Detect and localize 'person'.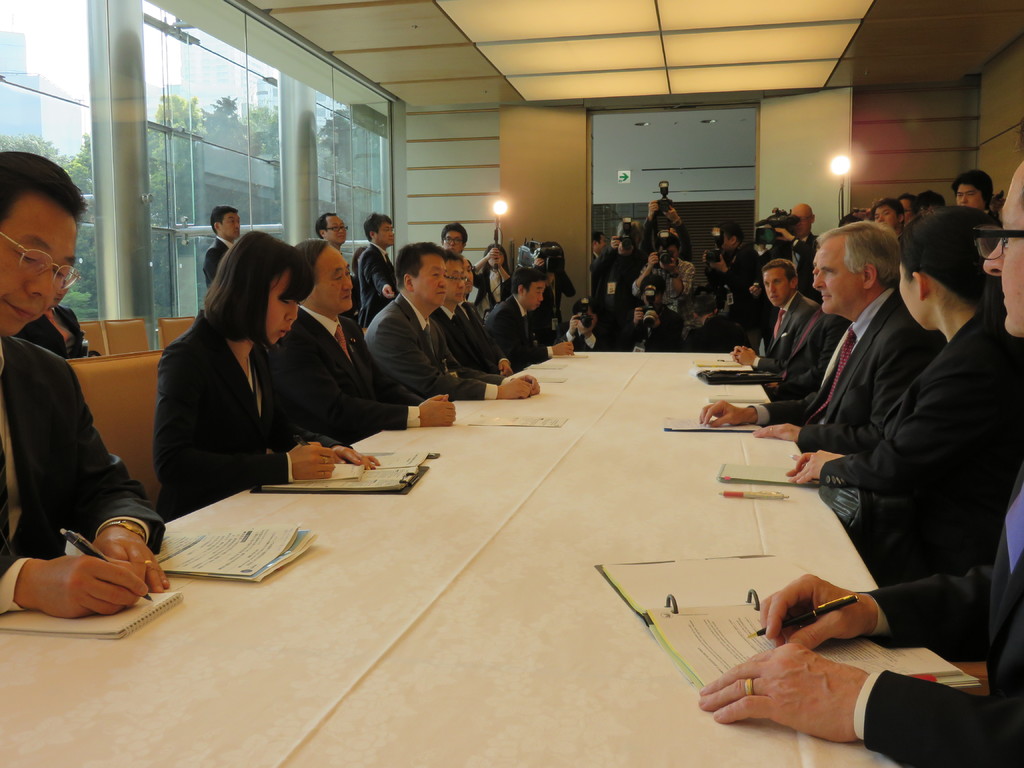
Localized at [left=709, top=224, right=908, bottom=451].
